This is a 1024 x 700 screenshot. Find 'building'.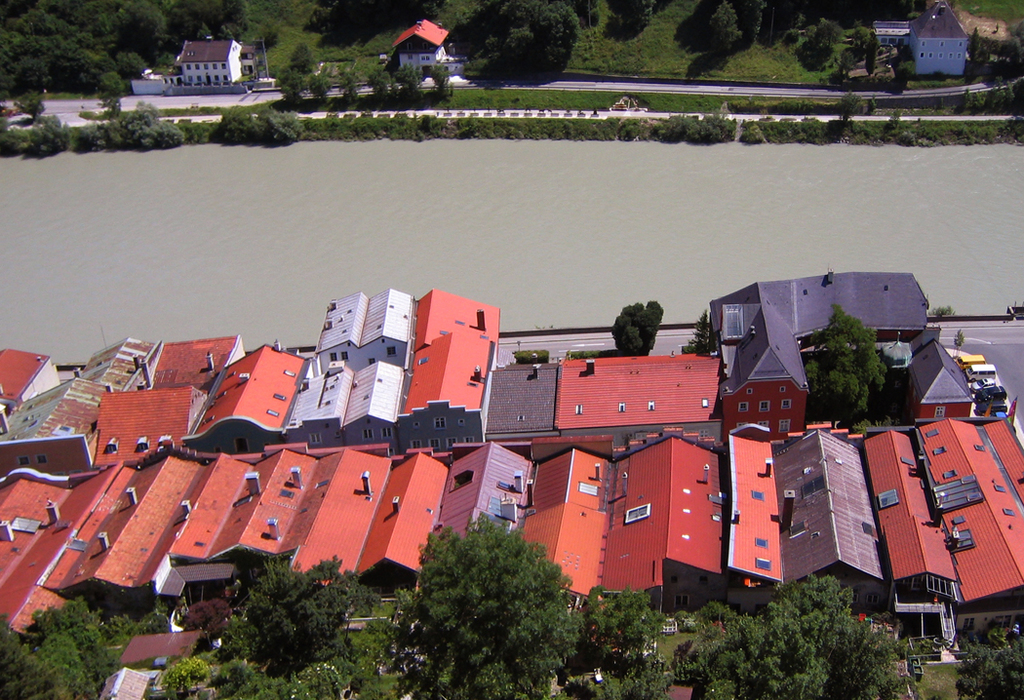
Bounding box: BBox(872, 0, 970, 74).
